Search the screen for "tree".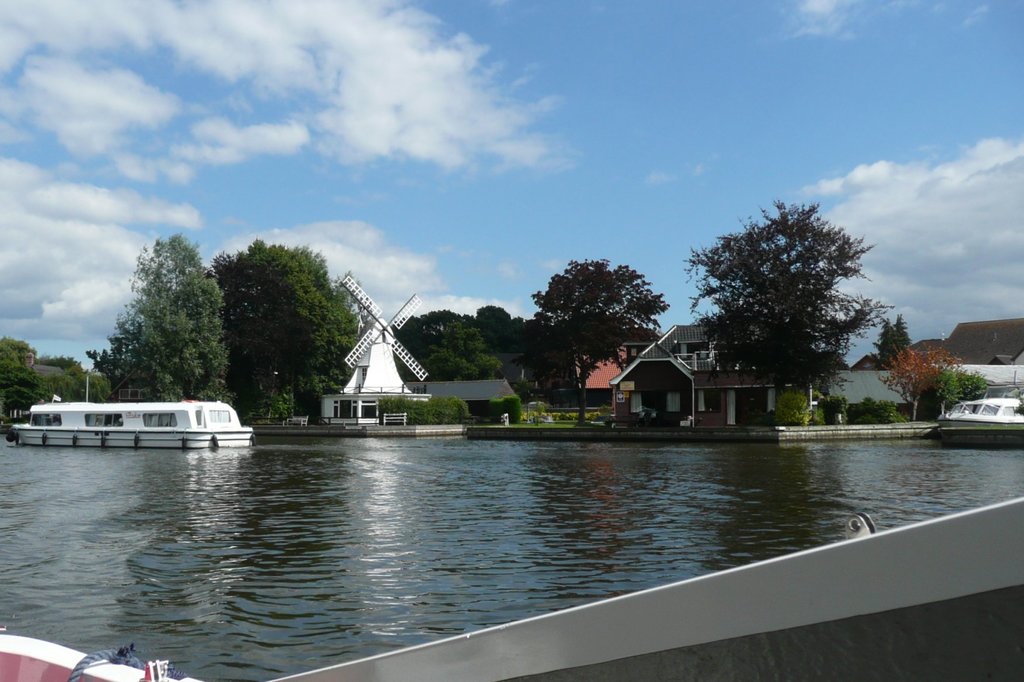
Found at 205,237,360,420.
